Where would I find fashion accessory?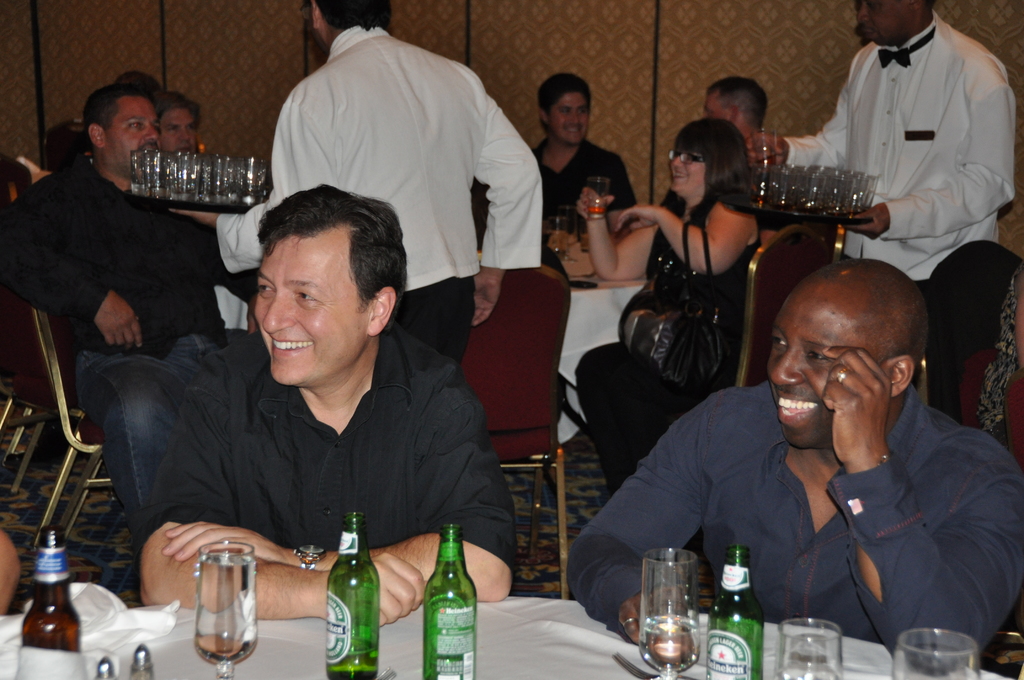
At bbox=(617, 223, 728, 388).
